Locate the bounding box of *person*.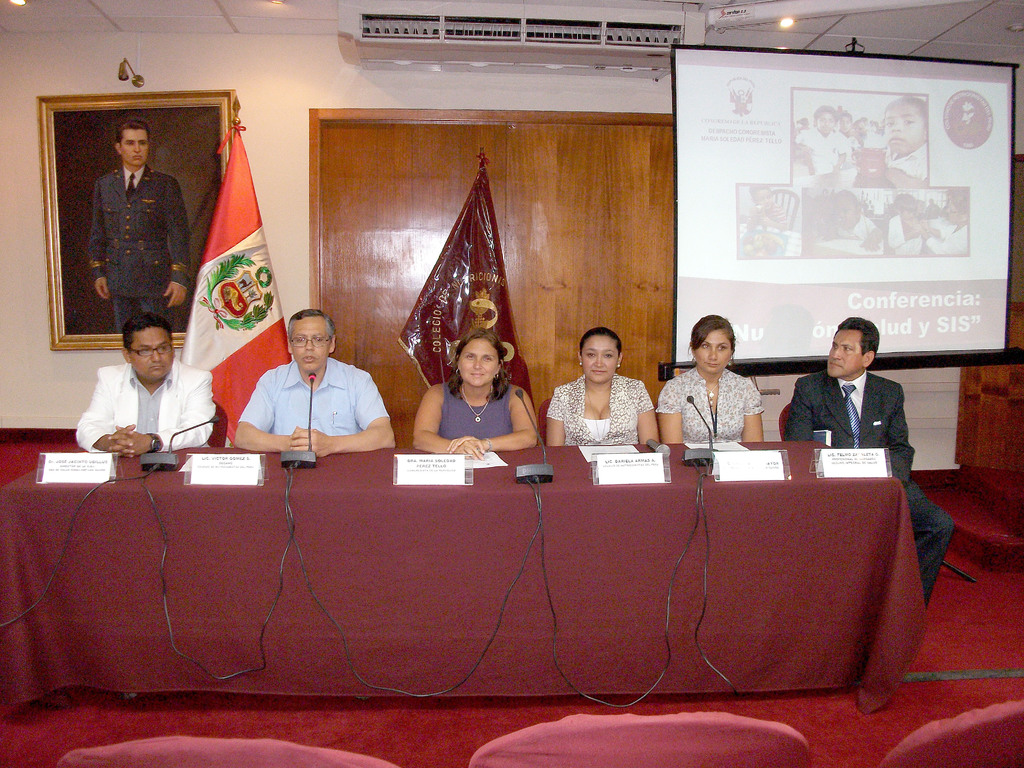
Bounding box: x1=77 y1=314 x2=215 y2=452.
